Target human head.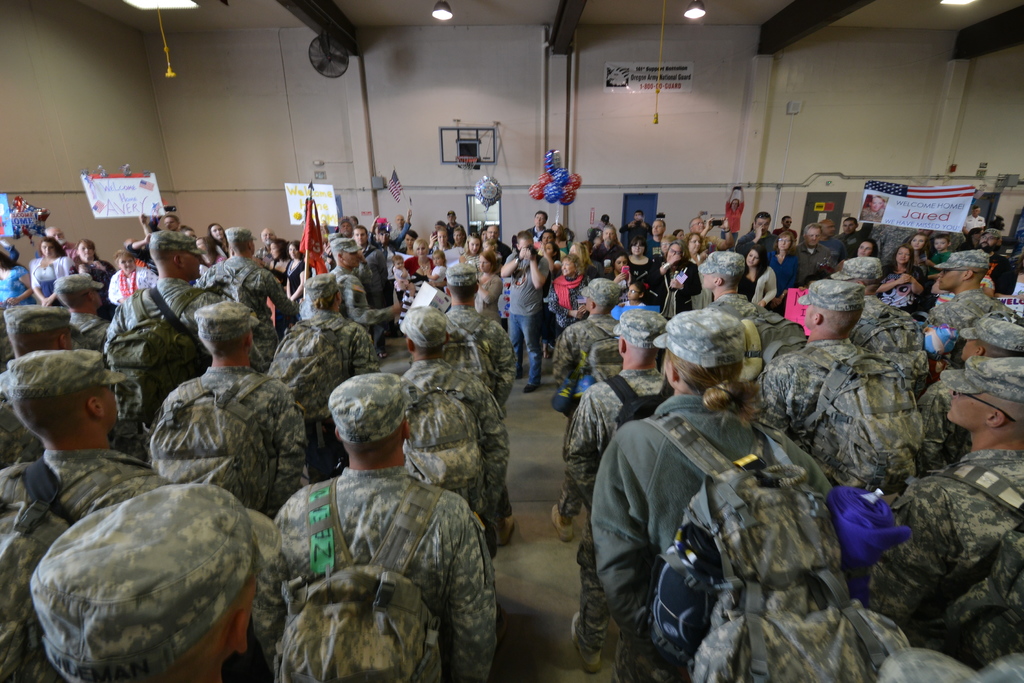
Target region: [x1=391, y1=253, x2=406, y2=272].
